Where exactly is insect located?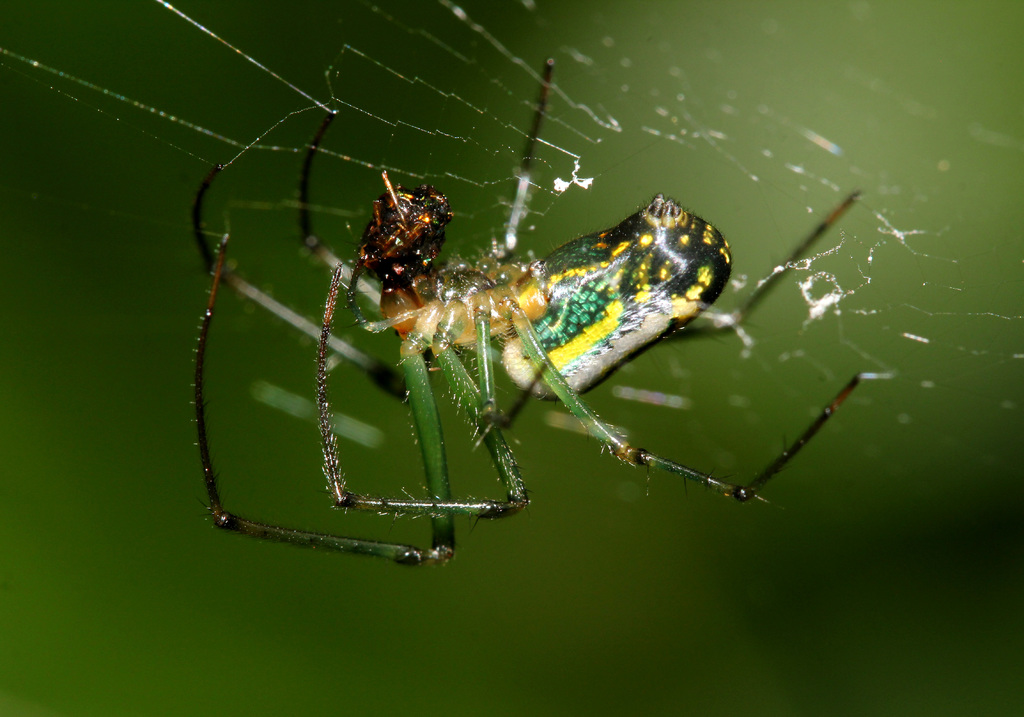
Its bounding box is (x1=191, y1=54, x2=865, y2=571).
